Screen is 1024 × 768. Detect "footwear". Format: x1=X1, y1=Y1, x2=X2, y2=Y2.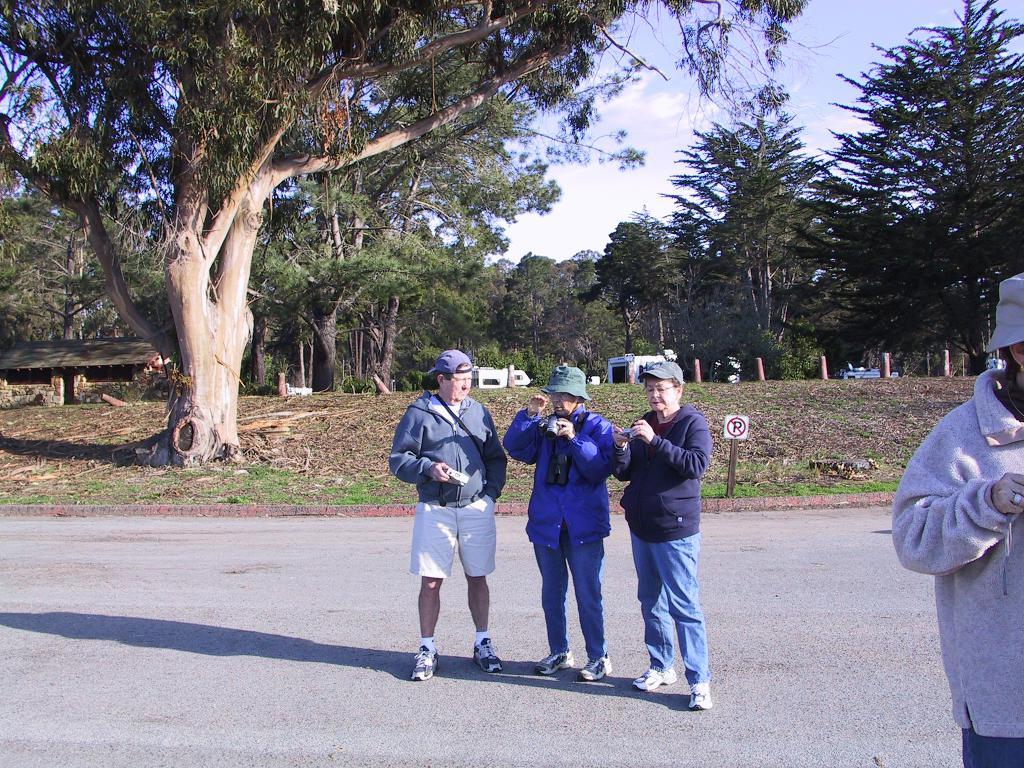
x1=472, y1=639, x2=503, y2=673.
